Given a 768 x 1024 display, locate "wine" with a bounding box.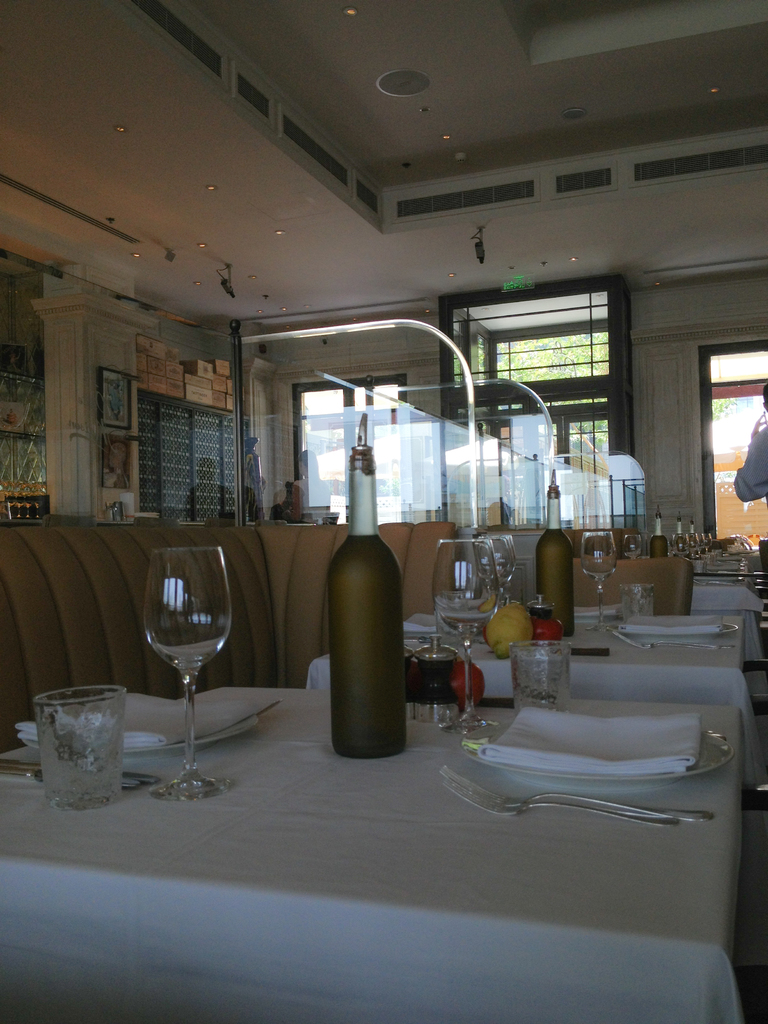
Located: <region>445, 611, 486, 630</region>.
